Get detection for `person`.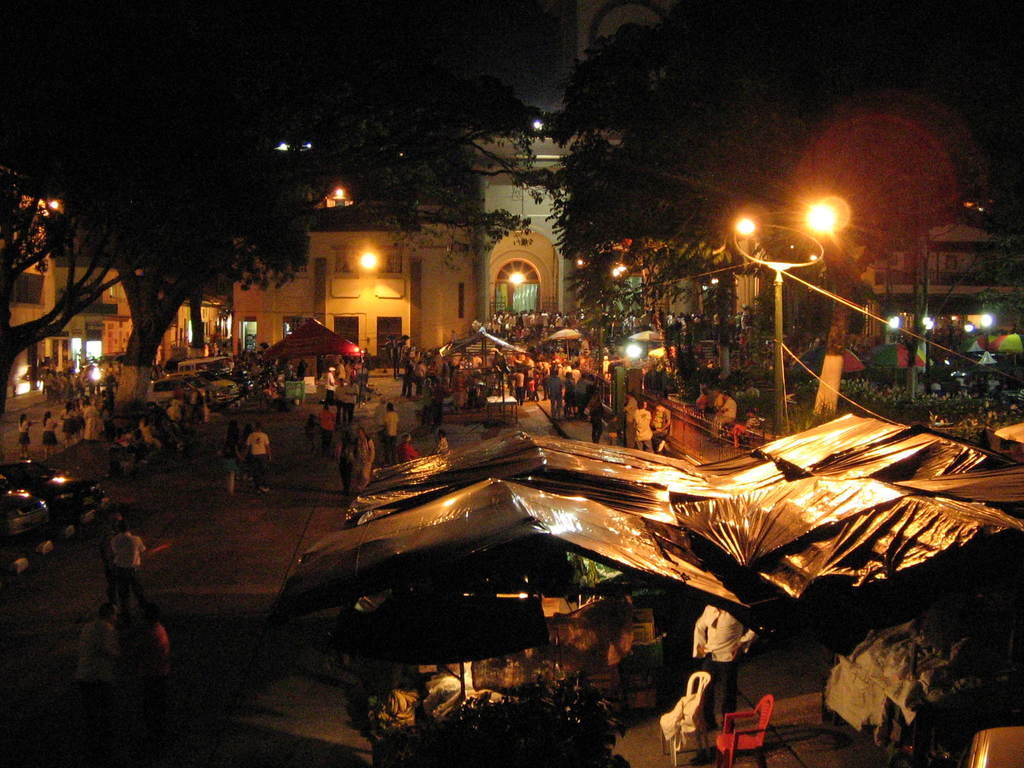
Detection: x1=42 y1=410 x2=64 y2=462.
